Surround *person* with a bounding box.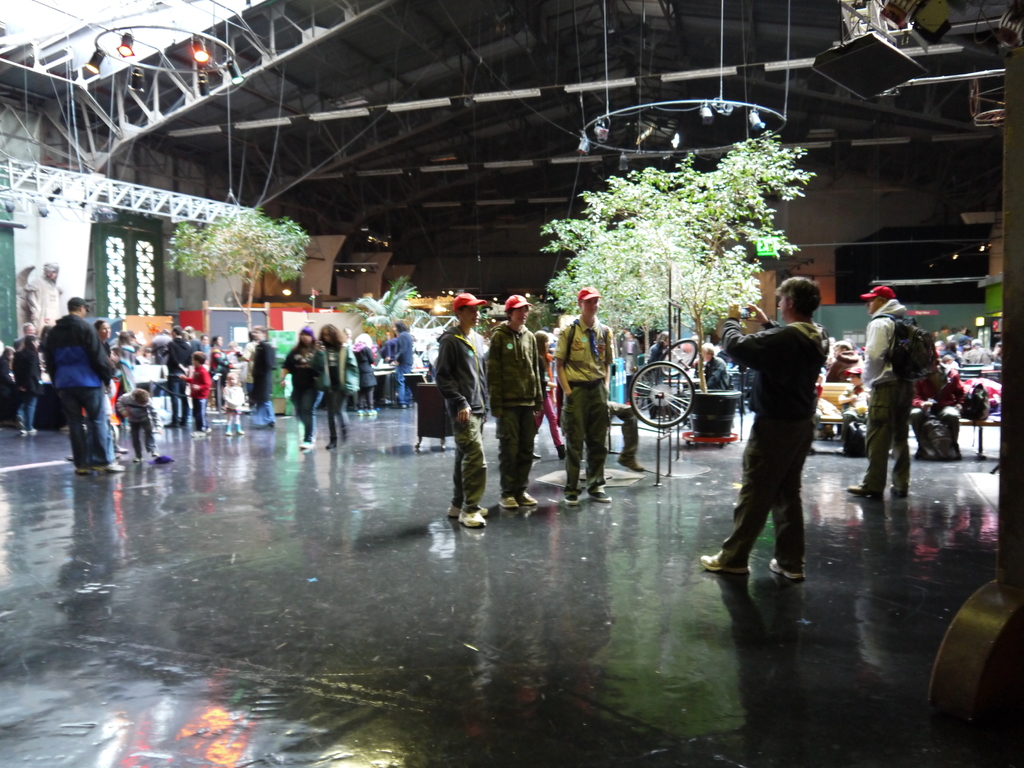
locate(319, 324, 362, 442).
